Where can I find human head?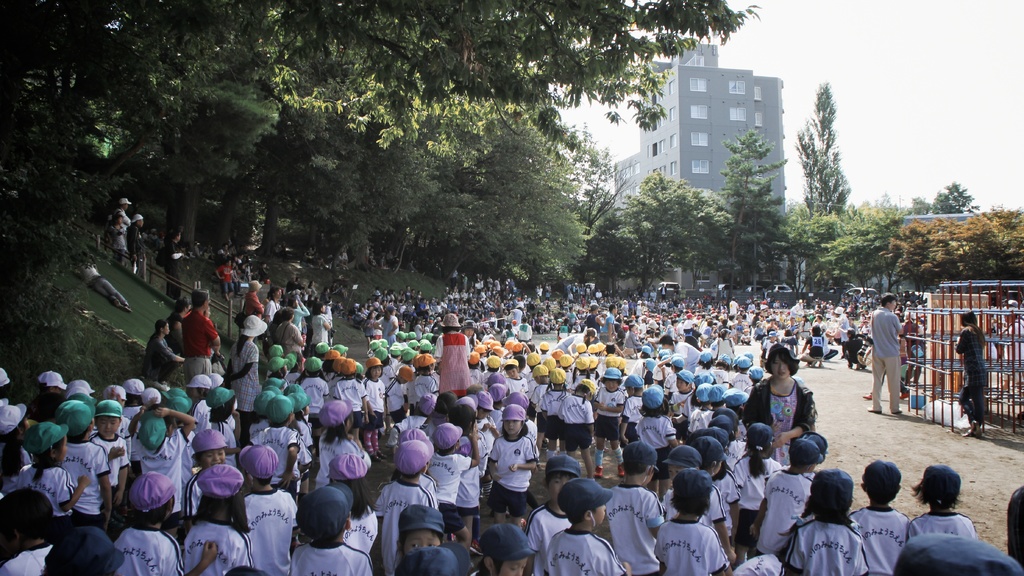
You can find it at 226, 566, 271, 575.
